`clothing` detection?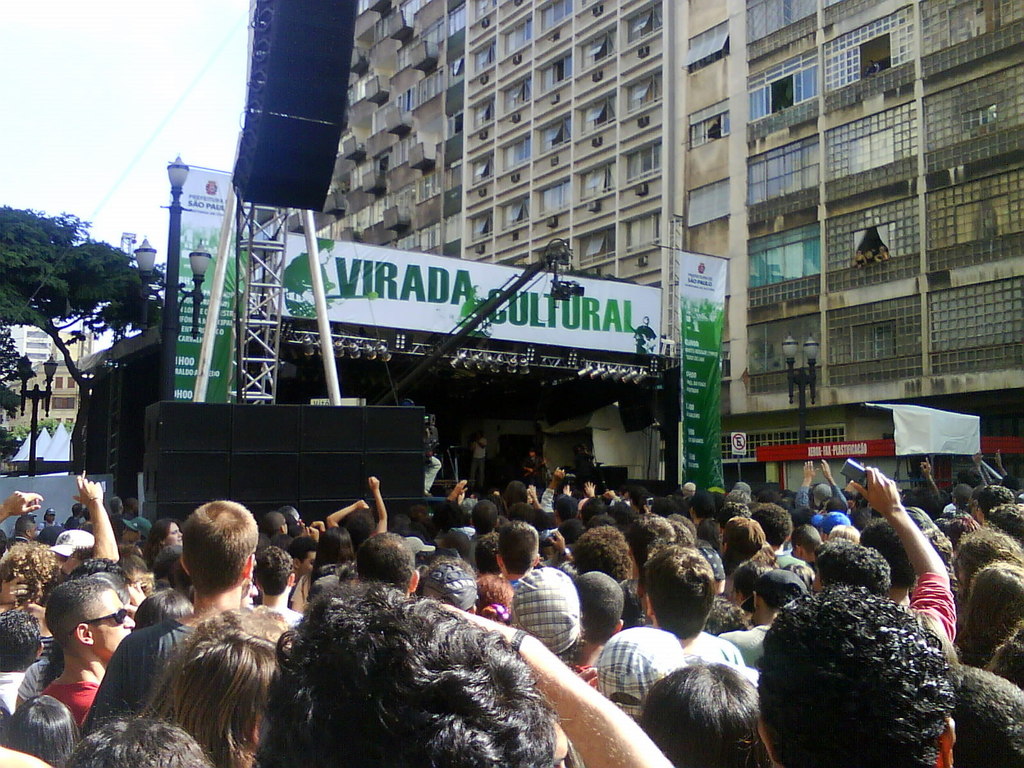
(left=38, top=677, right=102, bottom=735)
